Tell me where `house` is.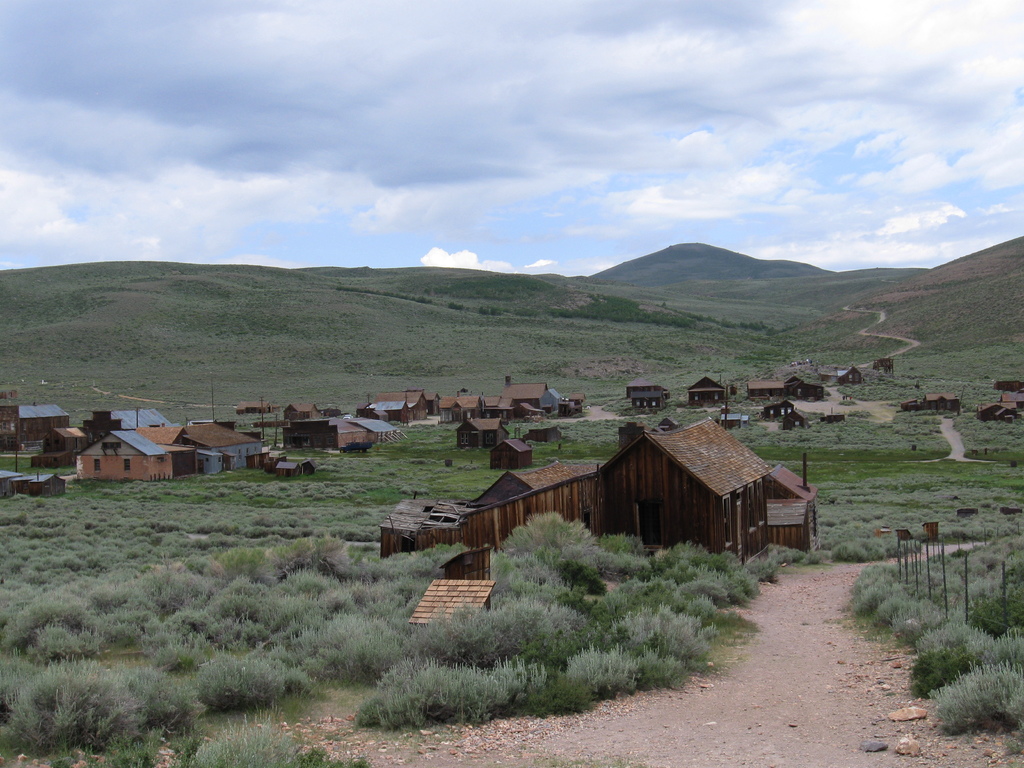
`house` is at <region>835, 367, 862, 384</region>.
